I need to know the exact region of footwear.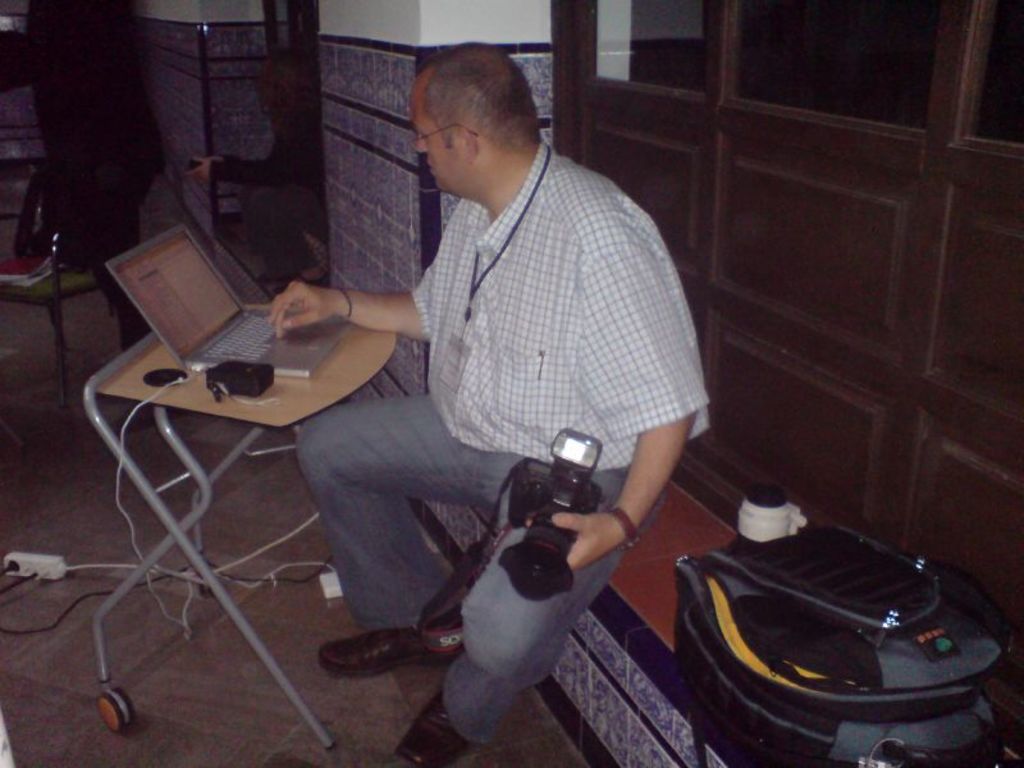
Region: 316 630 452 676.
